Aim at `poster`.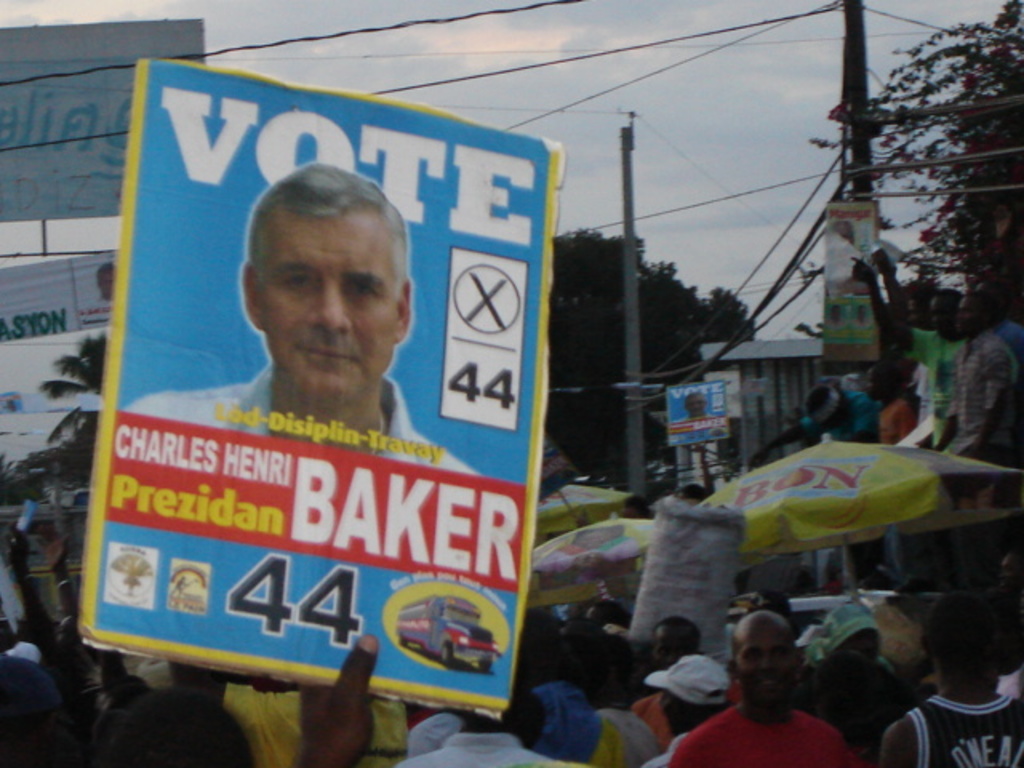
Aimed at bbox(77, 66, 563, 725).
